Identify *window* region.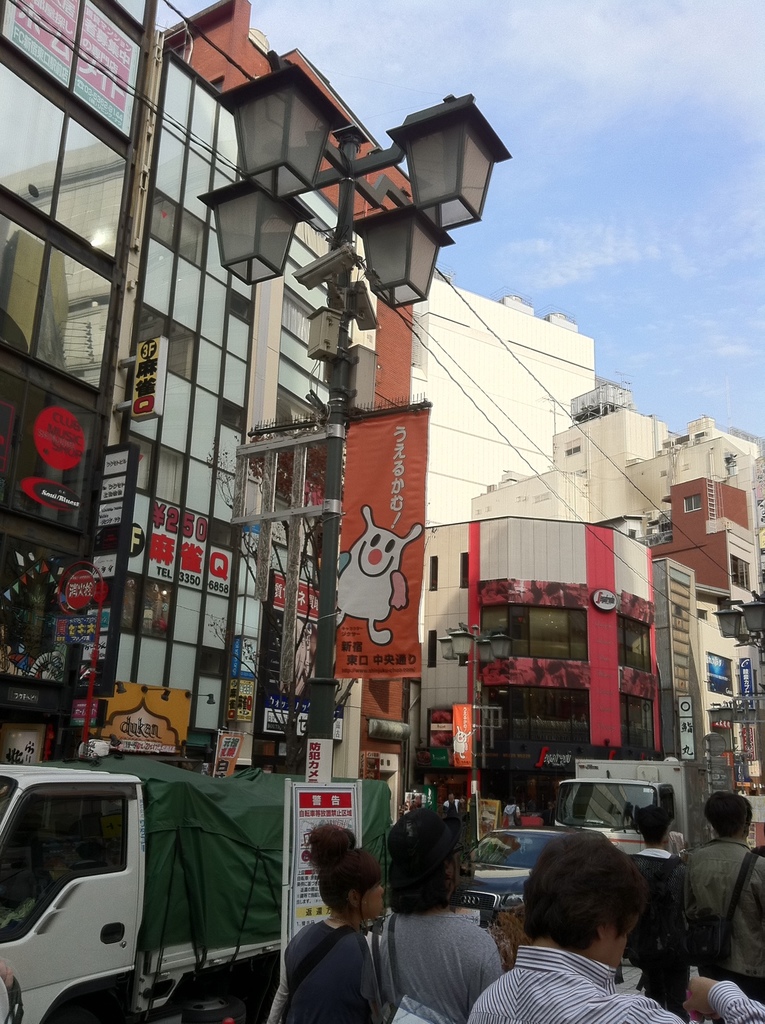
Region: region(611, 613, 658, 673).
